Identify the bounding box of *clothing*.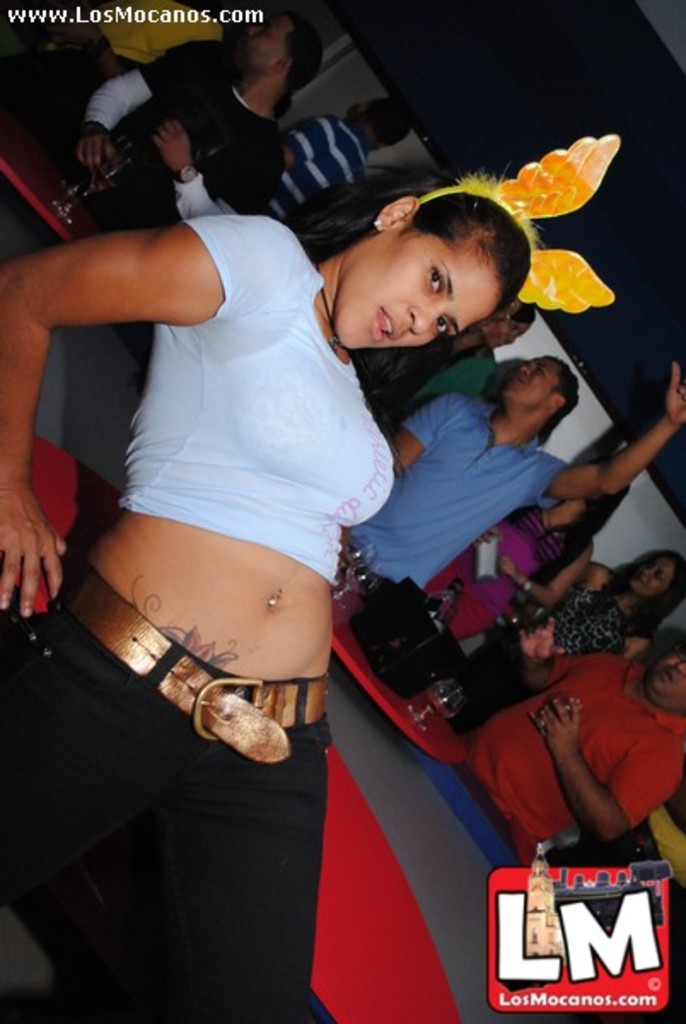
(x1=119, y1=215, x2=399, y2=592).
